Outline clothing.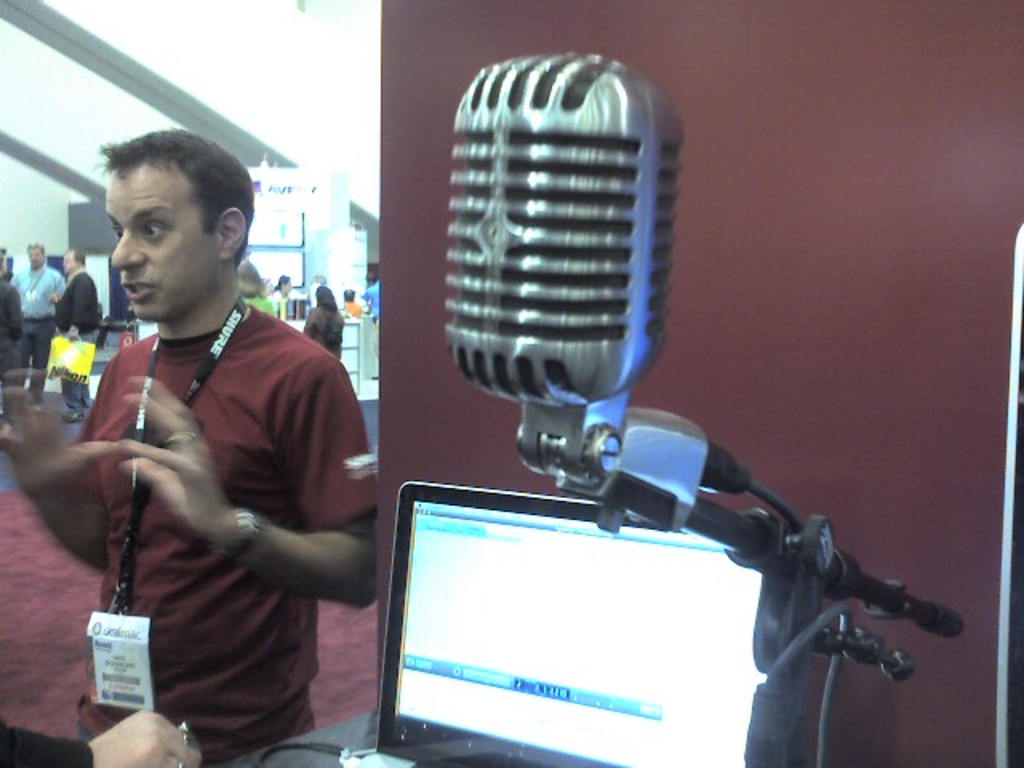
Outline: (left=16, top=270, right=70, bottom=395).
